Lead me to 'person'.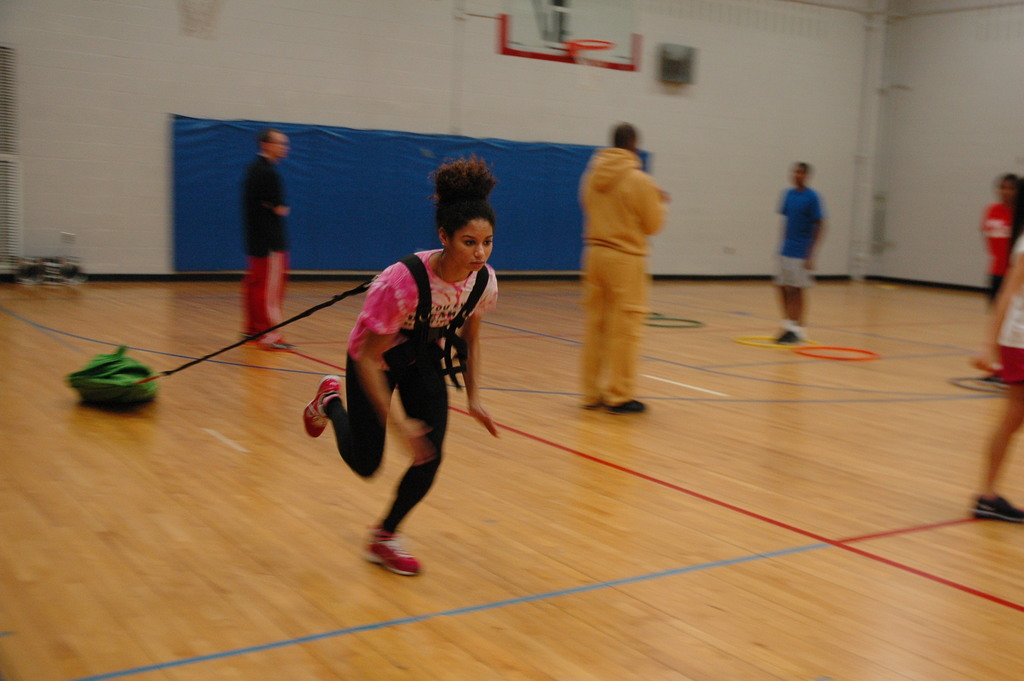
Lead to box(970, 174, 1020, 373).
